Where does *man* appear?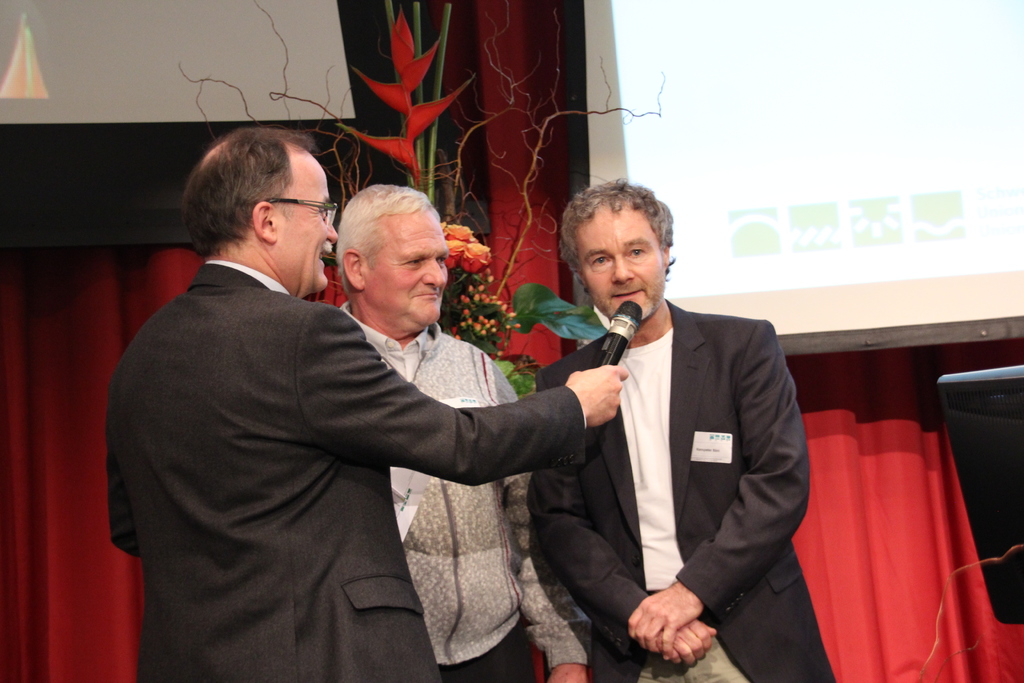
Appears at (95, 137, 612, 682).
